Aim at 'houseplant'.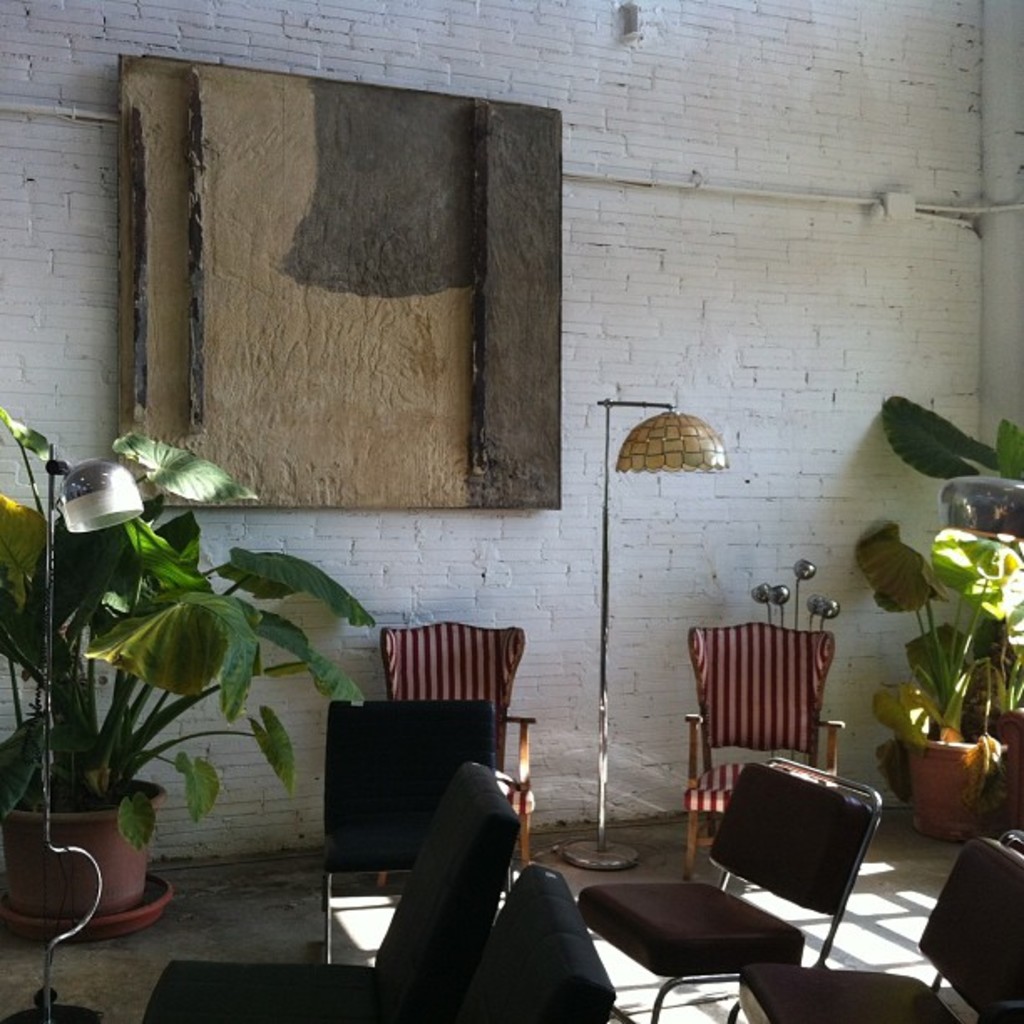
Aimed at select_region(867, 482, 1022, 838).
